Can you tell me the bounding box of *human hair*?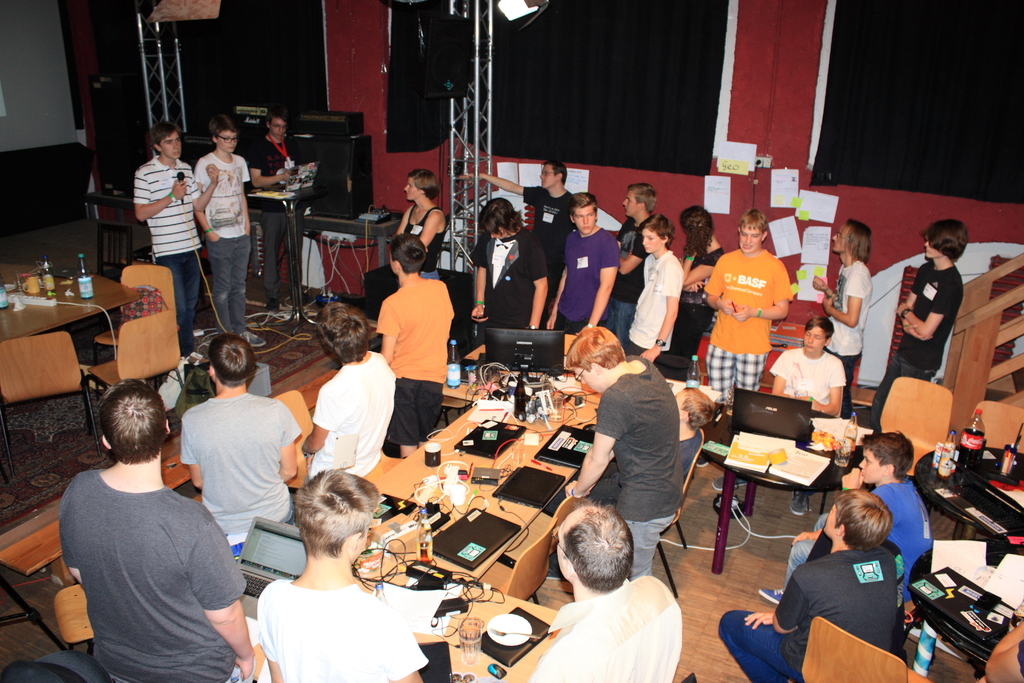
(x1=678, y1=204, x2=714, y2=257).
